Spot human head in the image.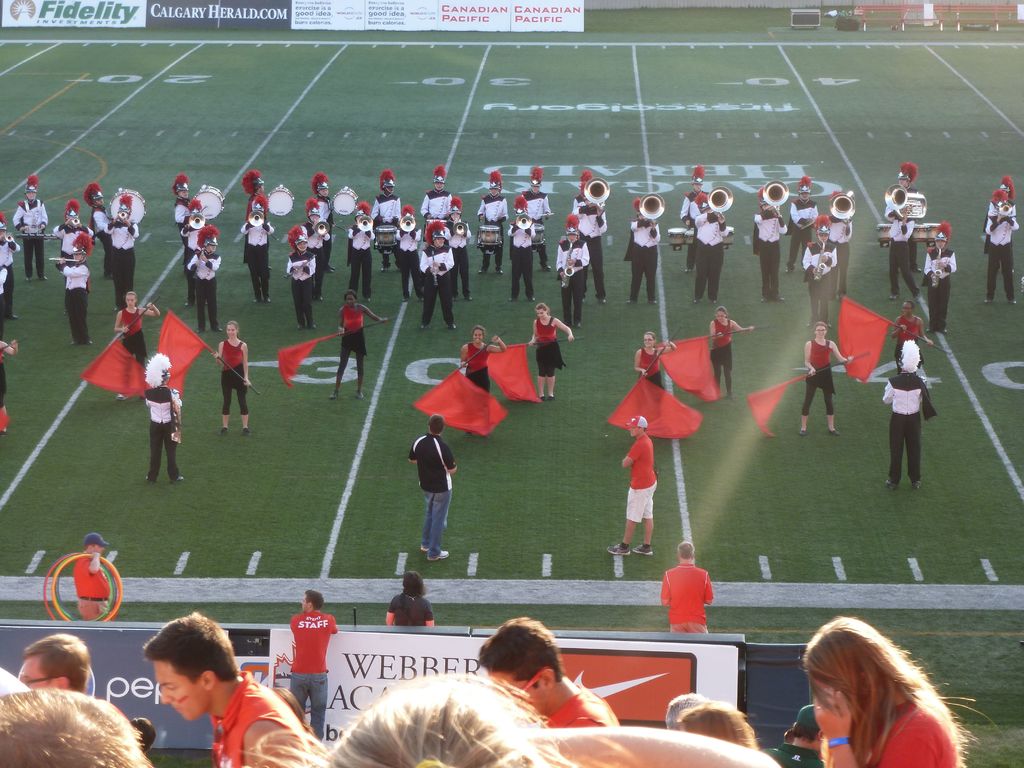
human head found at left=678, top=697, right=758, bottom=751.
